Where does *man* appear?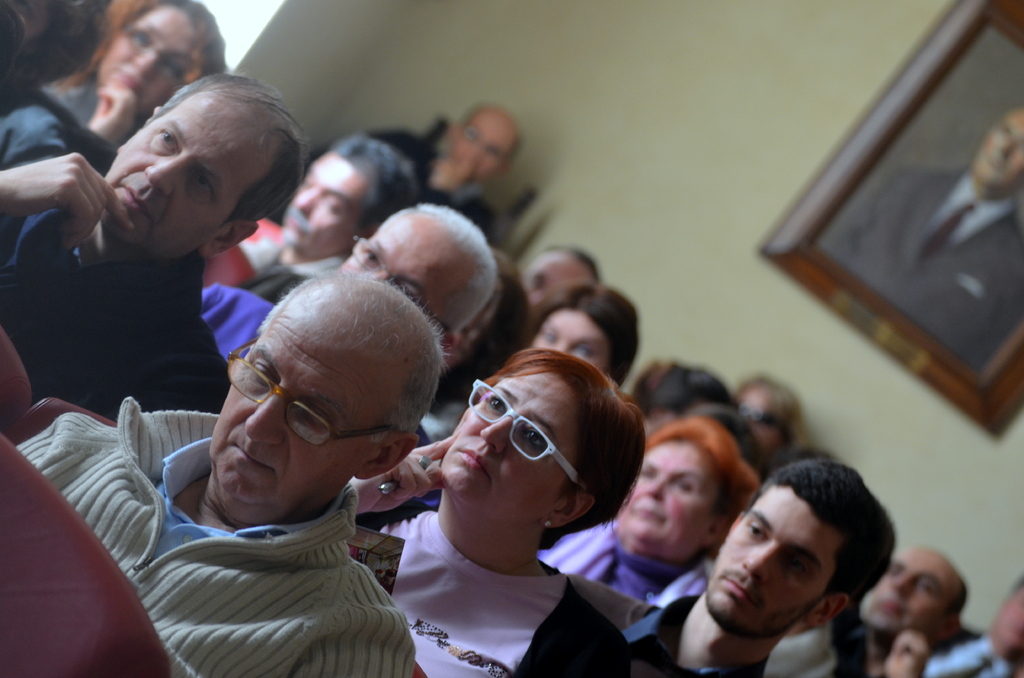
Appears at crop(12, 269, 456, 677).
